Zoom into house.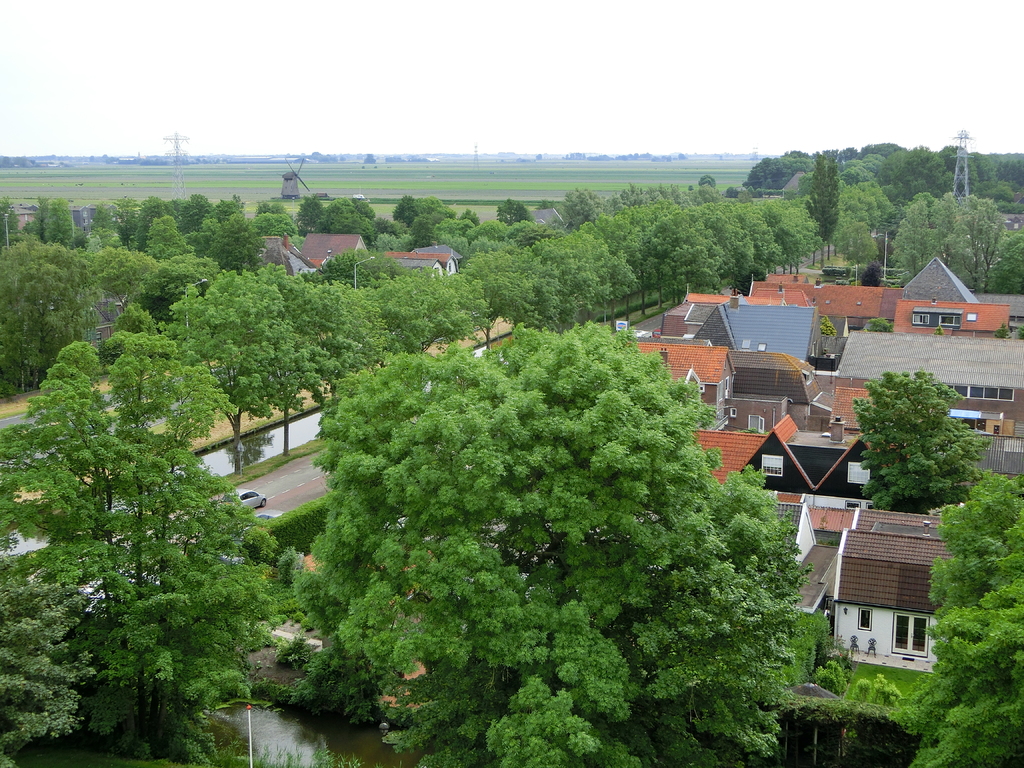
Zoom target: (834,528,951,661).
